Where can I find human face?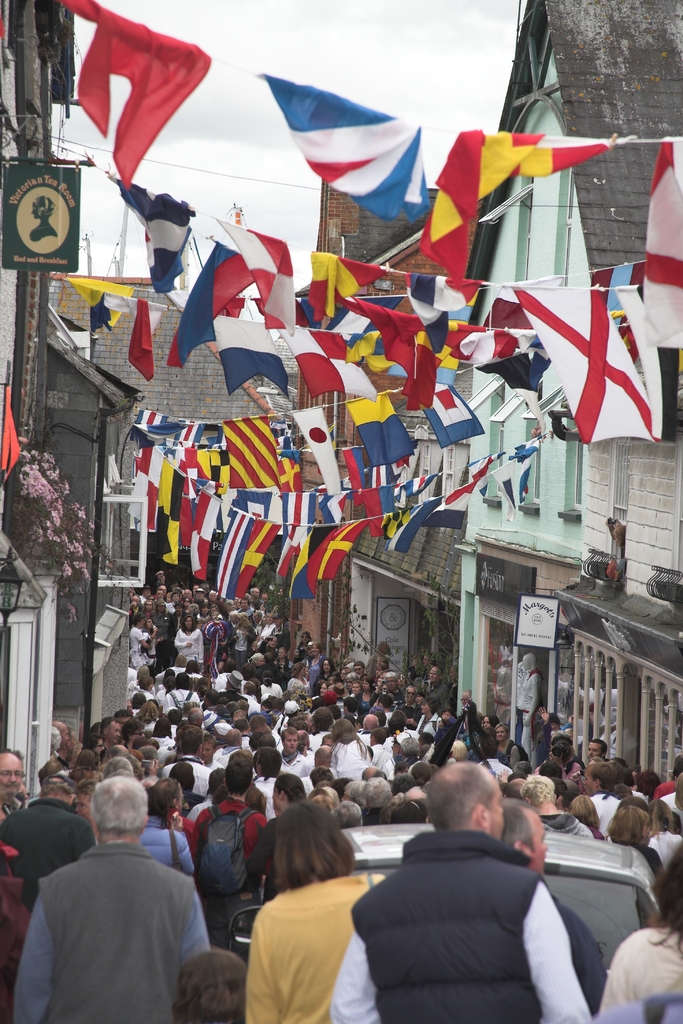
You can find it at 0, 748, 28, 800.
